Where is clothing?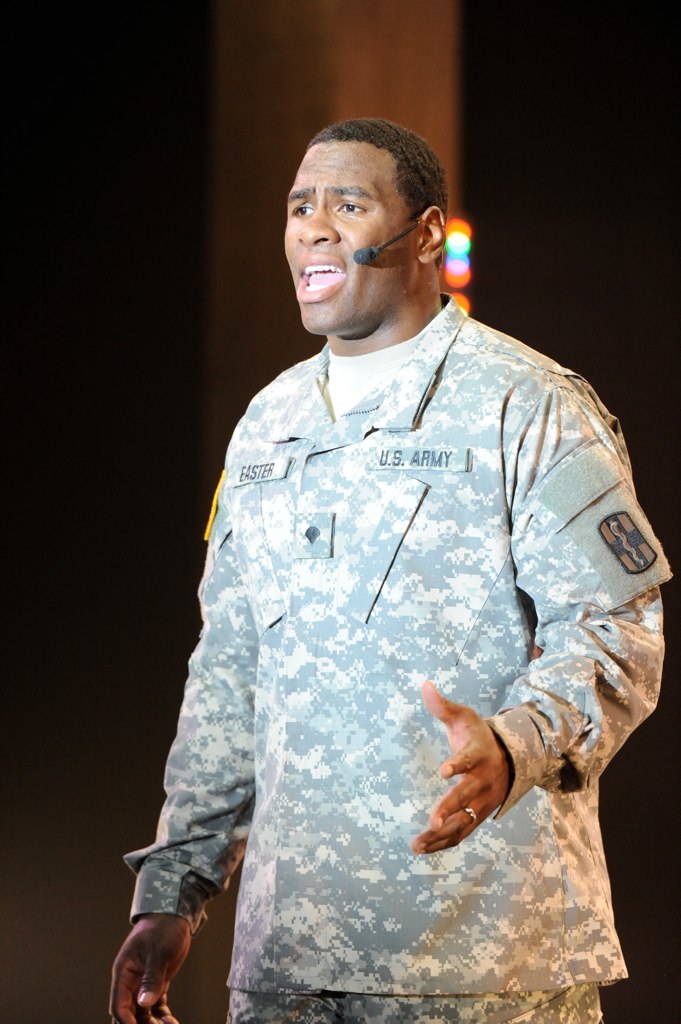
[left=85, top=287, right=680, bottom=989].
